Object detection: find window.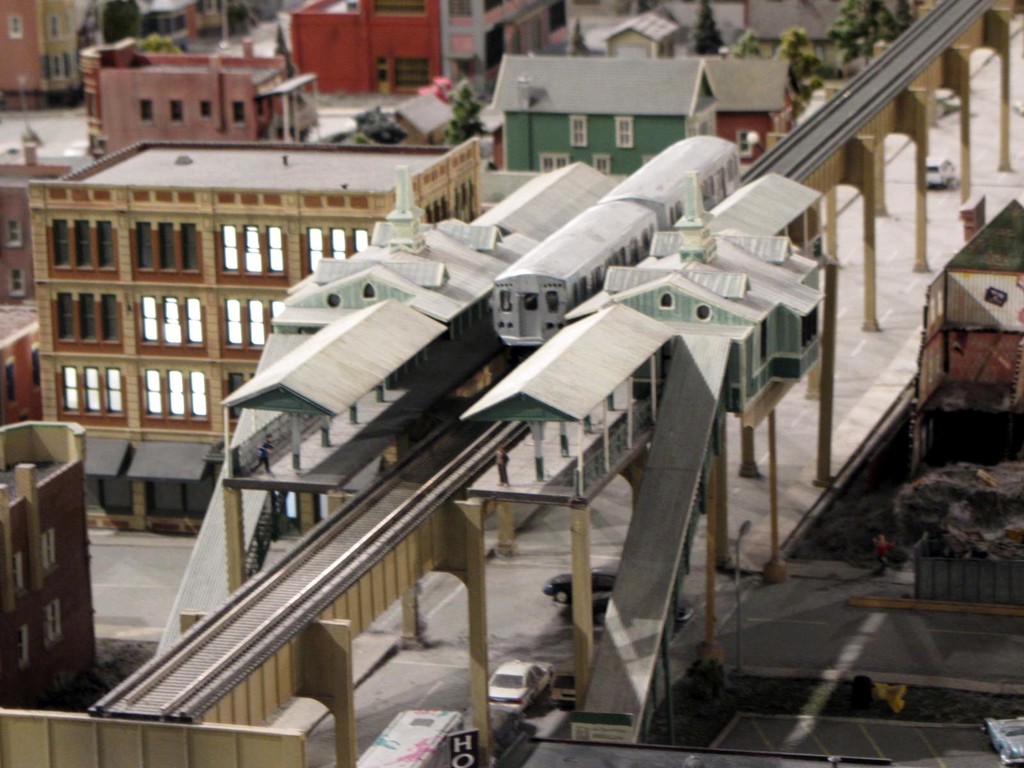
left=144, top=223, right=201, bottom=276.
